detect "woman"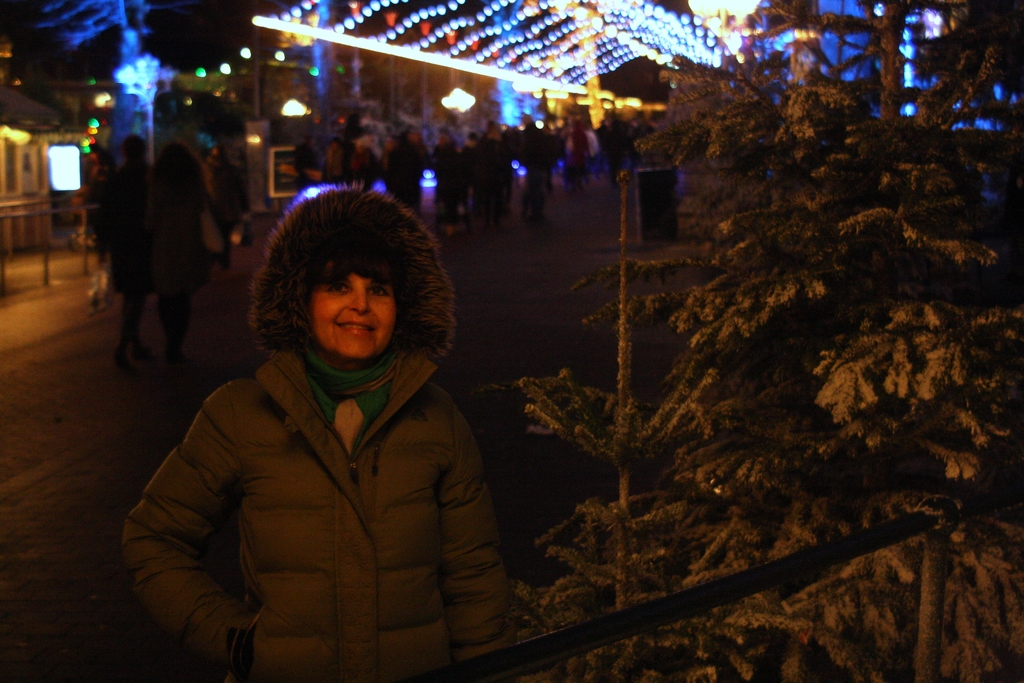
{"x1": 124, "y1": 164, "x2": 513, "y2": 682}
